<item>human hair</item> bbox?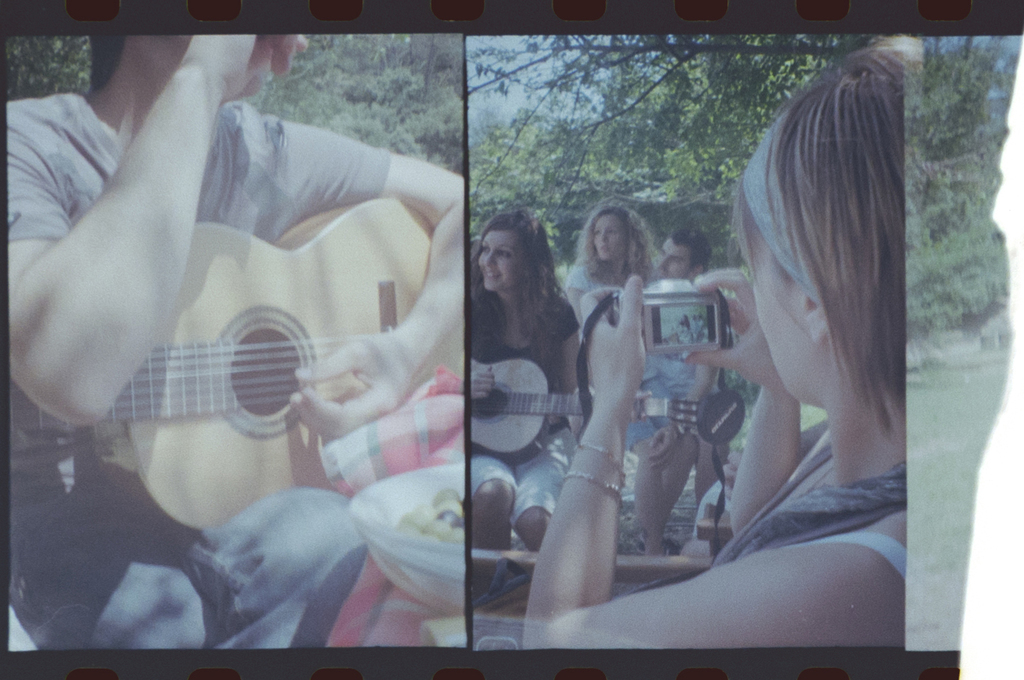
582/202/662/282
